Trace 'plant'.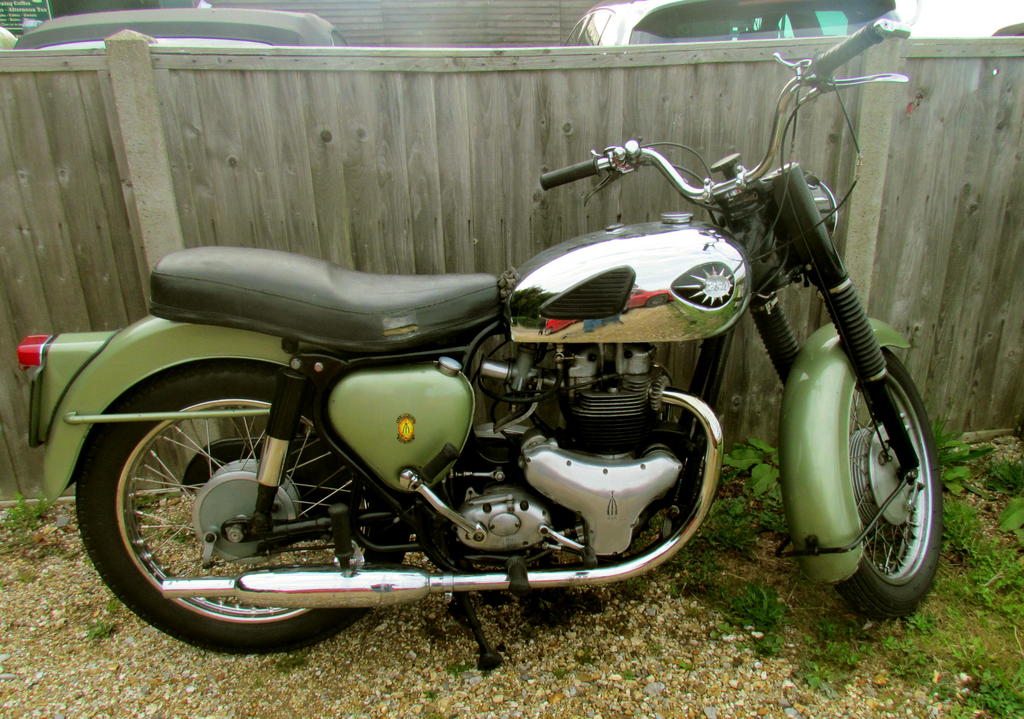
Traced to (x1=616, y1=673, x2=641, y2=681).
